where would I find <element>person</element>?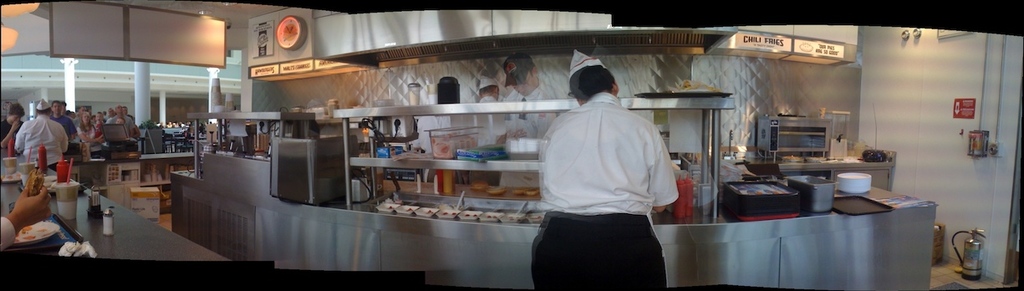
At {"x1": 0, "y1": 175, "x2": 51, "y2": 250}.
